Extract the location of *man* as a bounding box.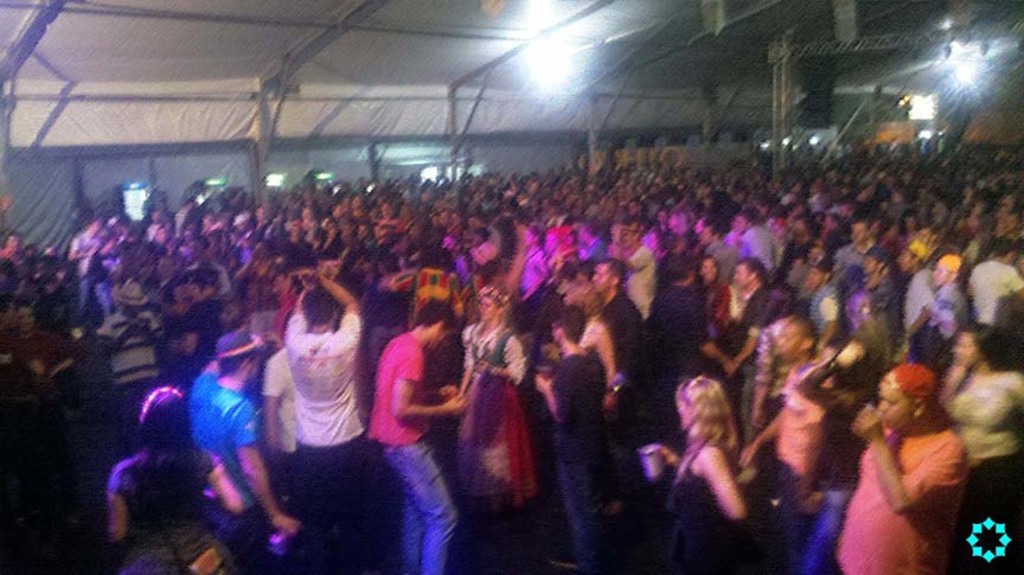
{"left": 530, "top": 305, "right": 604, "bottom": 566}.
